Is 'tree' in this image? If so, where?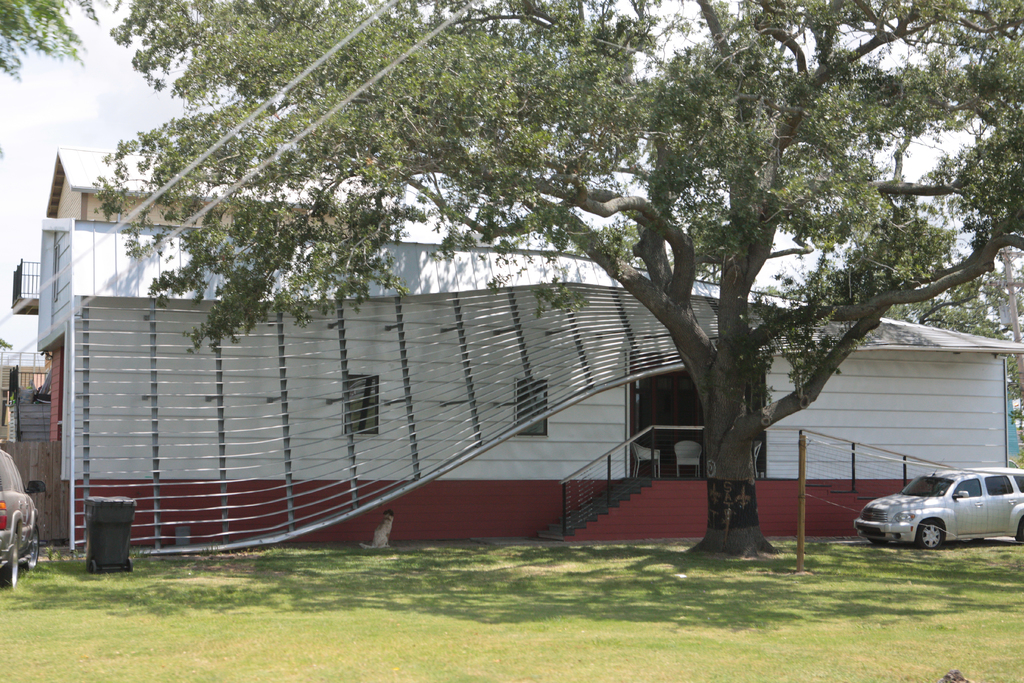
Yes, at {"x1": 0, "y1": 0, "x2": 108, "y2": 78}.
